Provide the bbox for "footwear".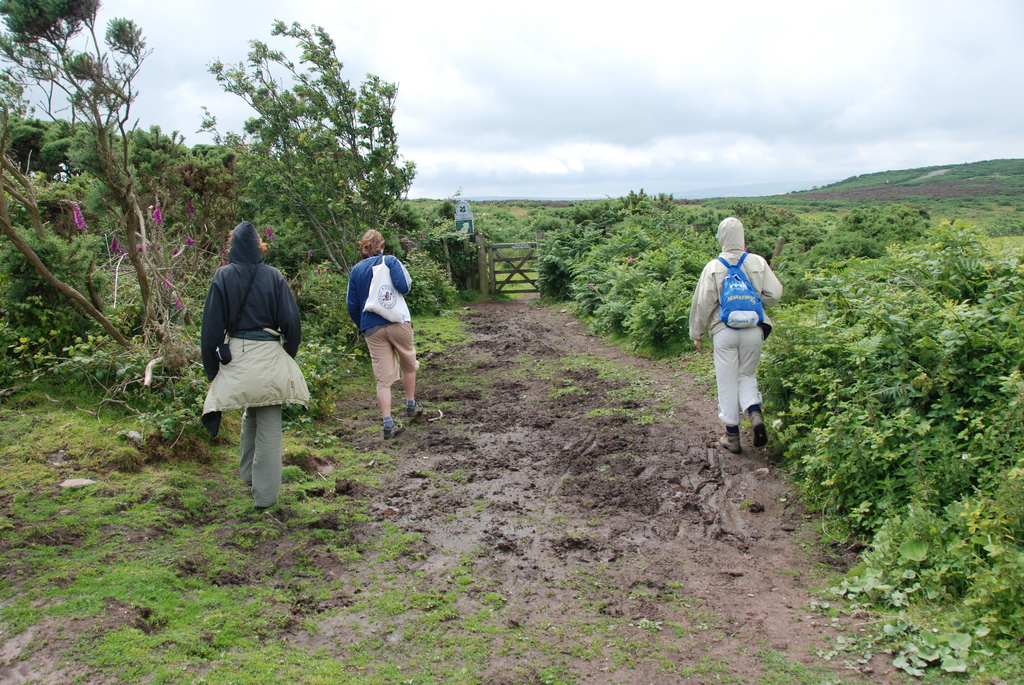
l=717, t=431, r=743, b=457.
